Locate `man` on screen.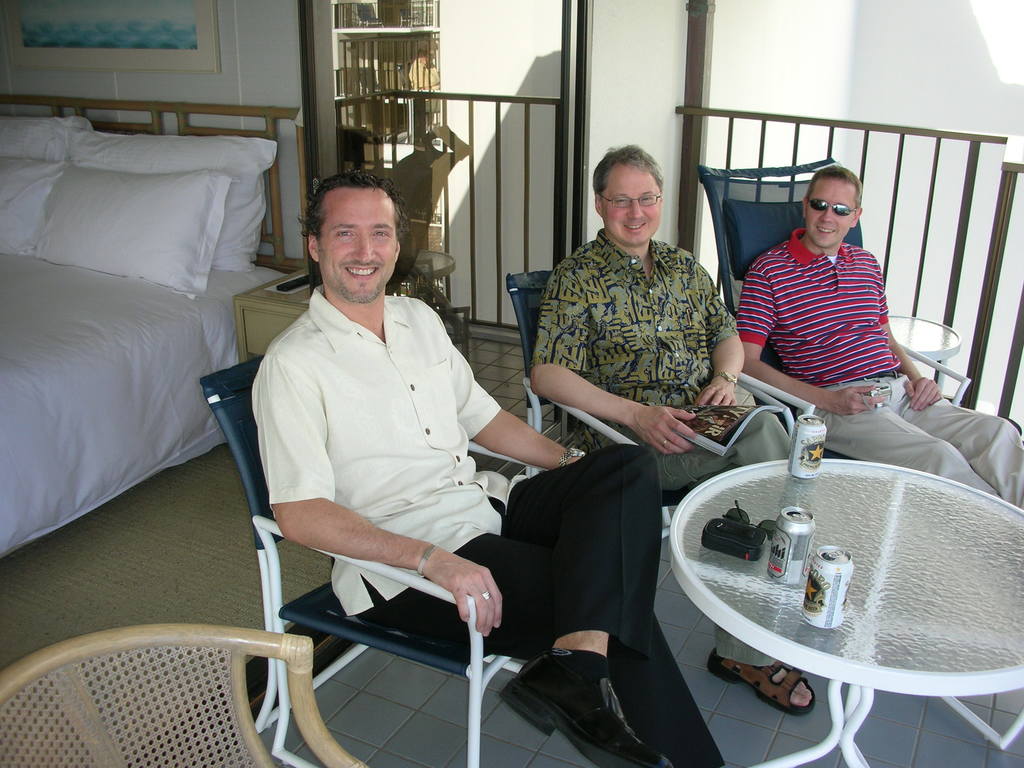
On screen at {"left": 235, "top": 164, "right": 725, "bottom": 767}.
